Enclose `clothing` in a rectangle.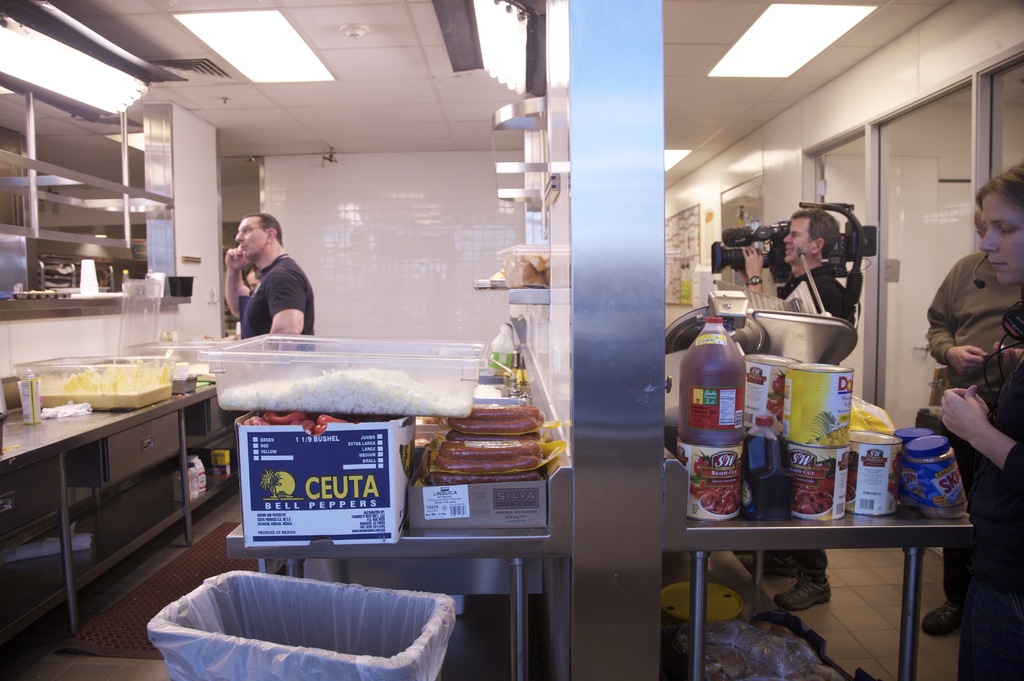
[244, 277, 317, 340].
